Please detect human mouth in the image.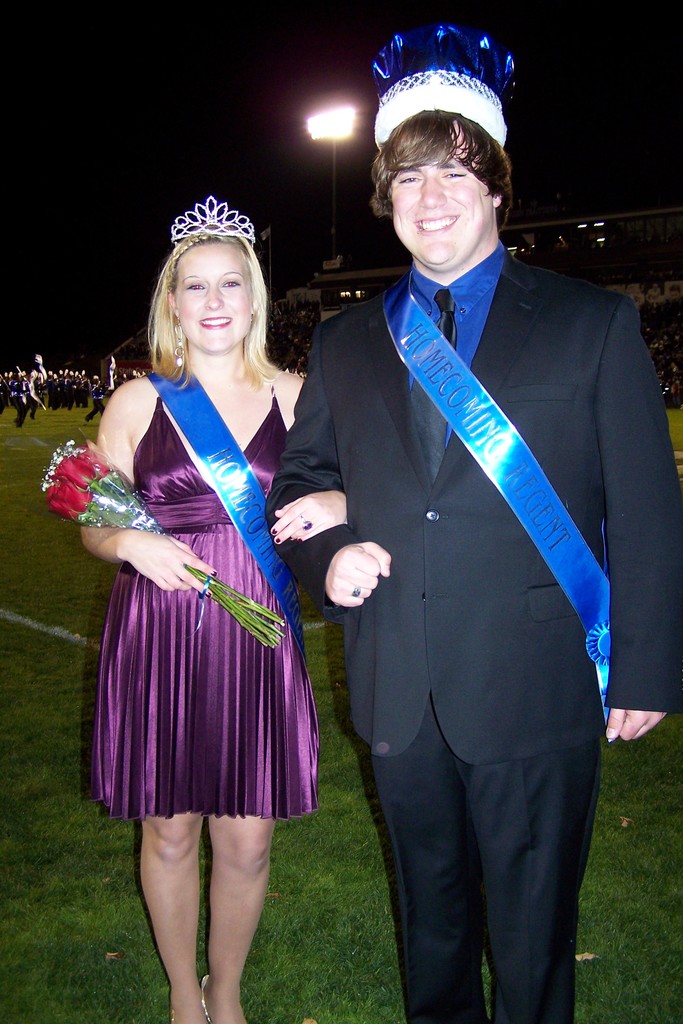
[x1=413, y1=216, x2=461, y2=234].
